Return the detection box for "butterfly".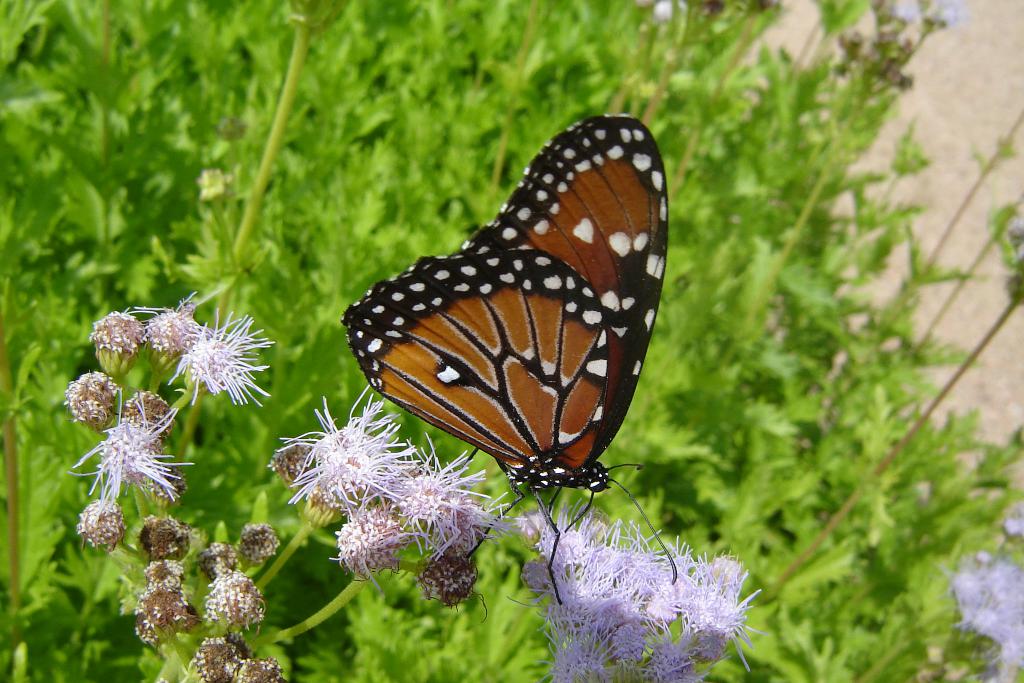
x1=333, y1=126, x2=684, y2=527.
